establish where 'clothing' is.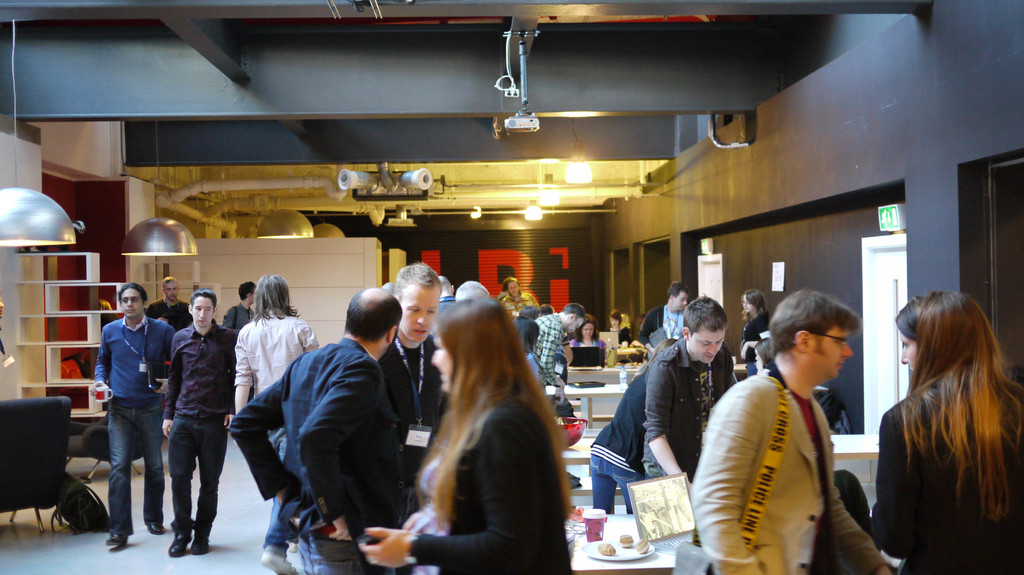
Established at box(388, 335, 448, 512).
